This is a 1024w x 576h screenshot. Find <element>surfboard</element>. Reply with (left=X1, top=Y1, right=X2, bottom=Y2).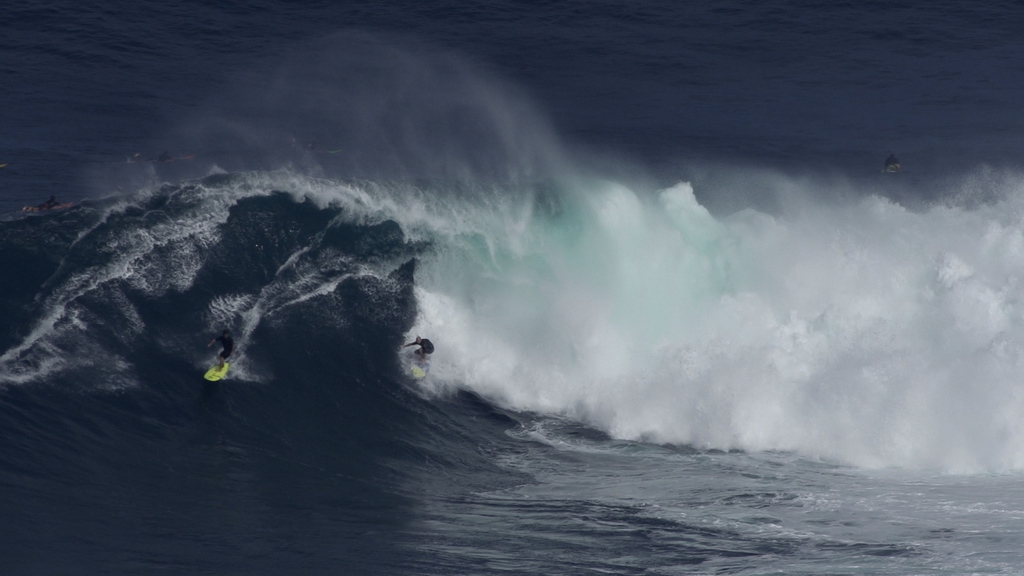
(left=412, top=365, right=436, bottom=389).
